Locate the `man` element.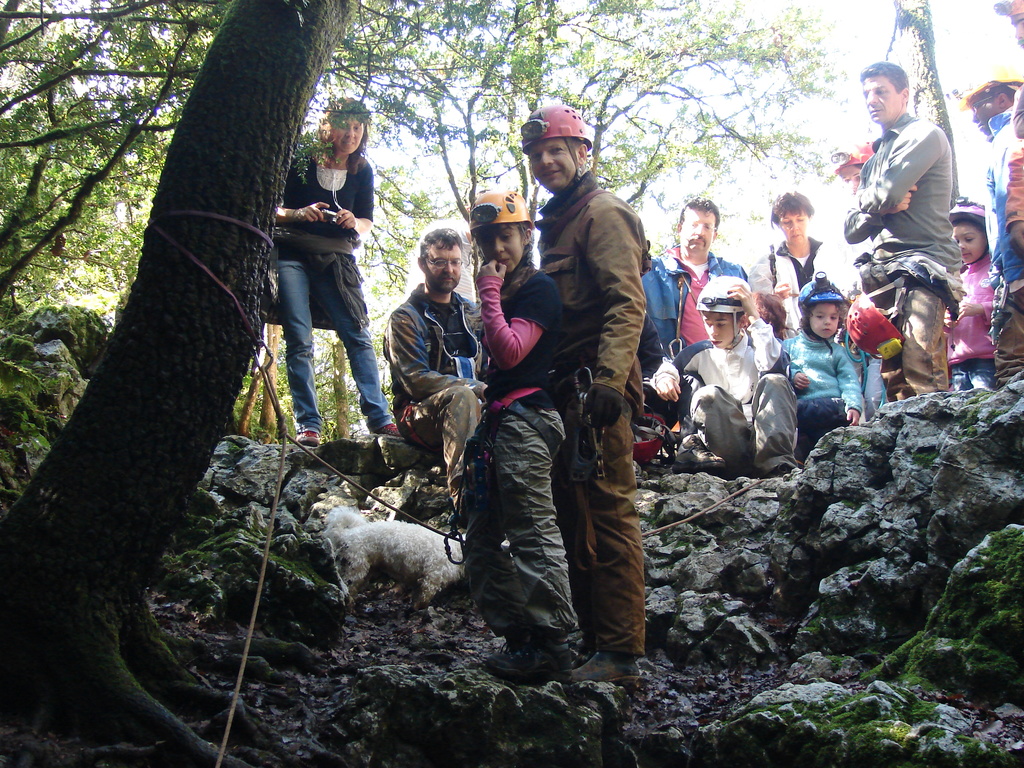
Element bbox: left=381, top=220, right=489, bottom=521.
